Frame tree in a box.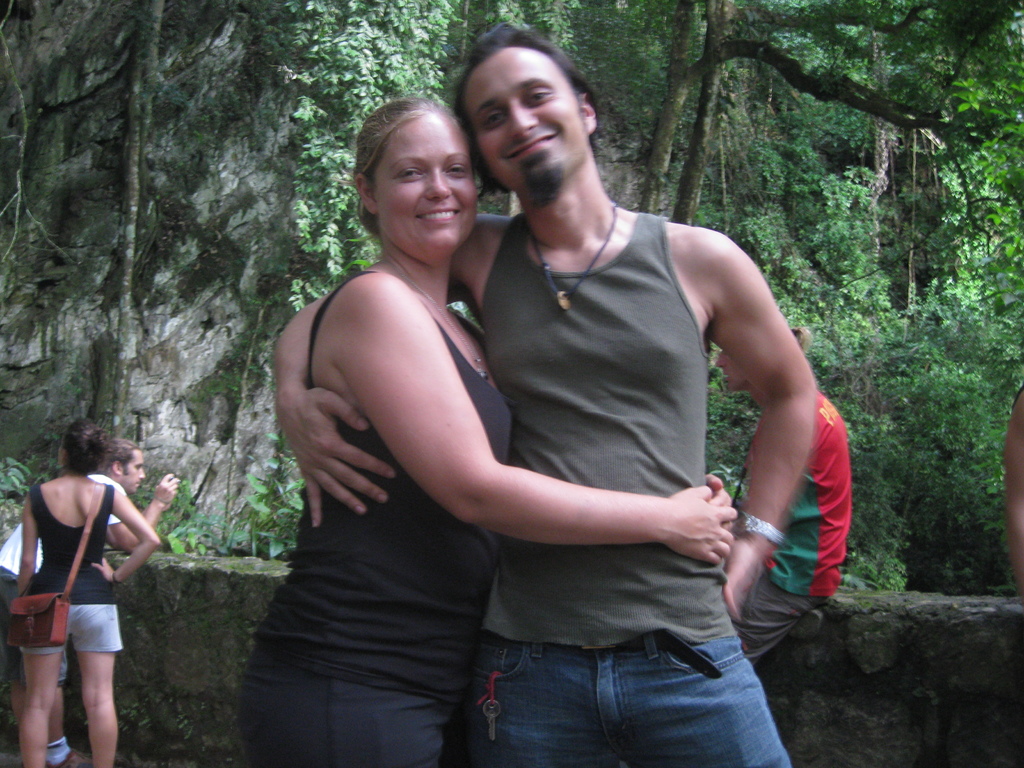
{"x1": 237, "y1": 0, "x2": 1023, "y2": 593}.
